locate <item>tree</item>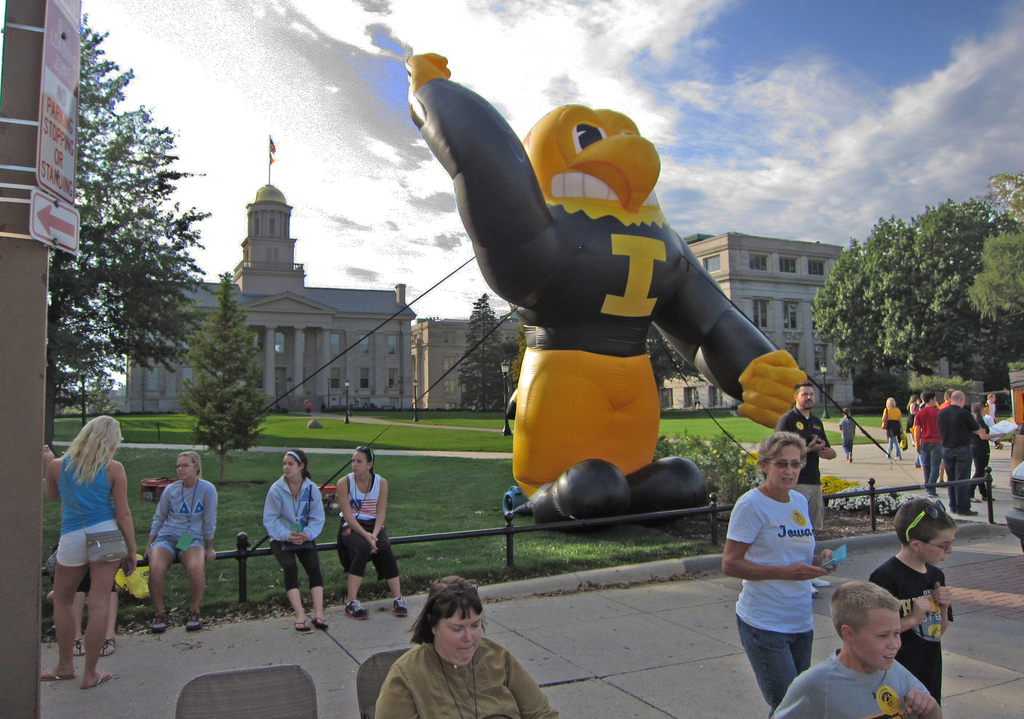
crop(51, 9, 207, 430)
